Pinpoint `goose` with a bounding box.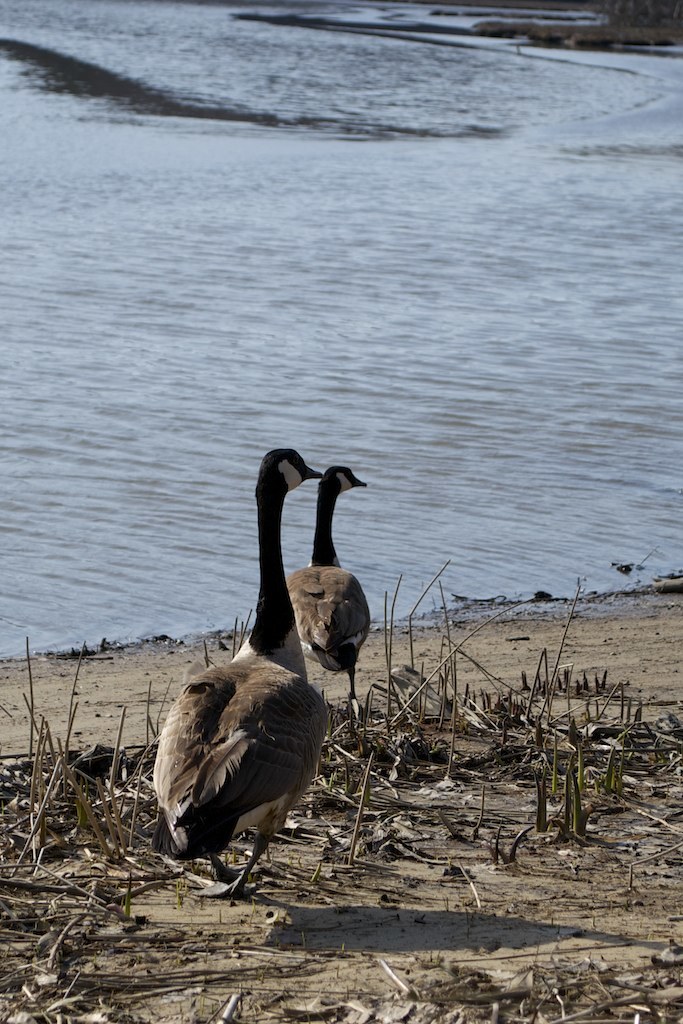
(left=154, top=443, right=326, bottom=907).
